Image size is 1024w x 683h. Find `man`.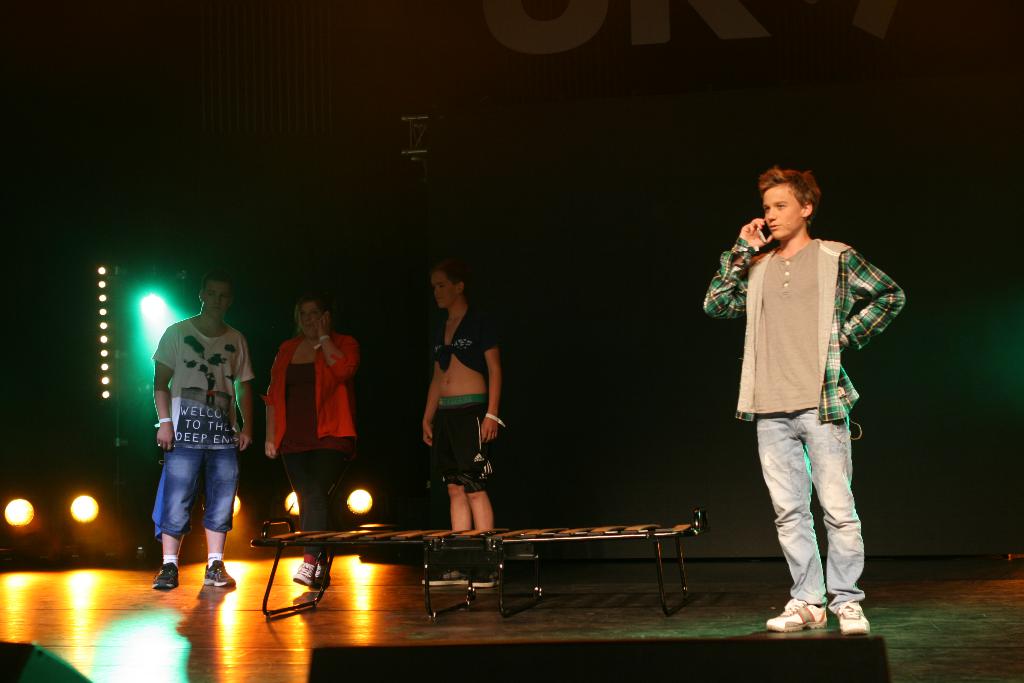
region(148, 276, 263, 596).
